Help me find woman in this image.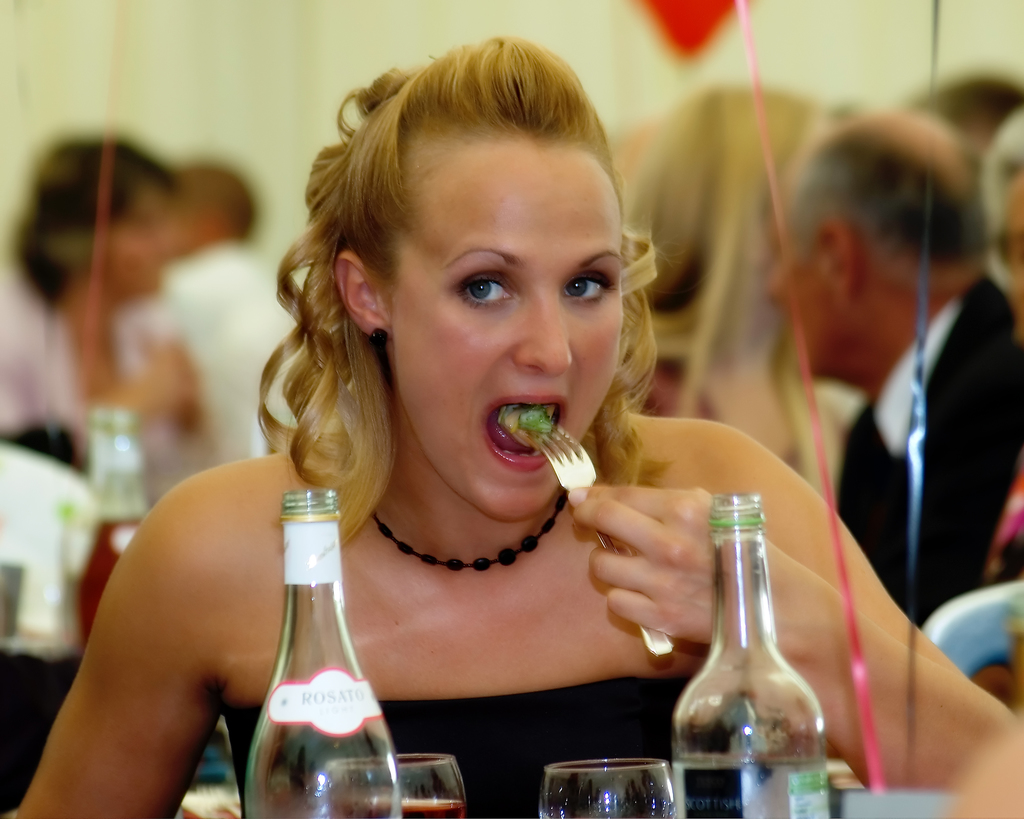
Found it: detection(970, 97, 1023, 591).
